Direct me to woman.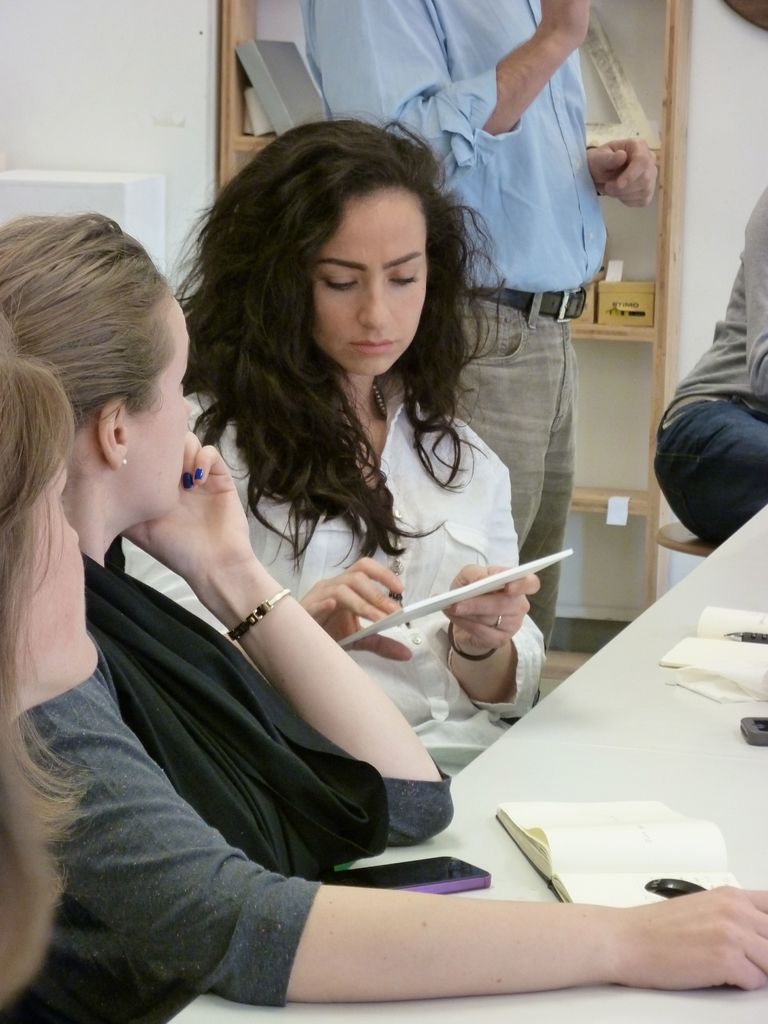
Direction: locate(0, 305, 197, 1023).
